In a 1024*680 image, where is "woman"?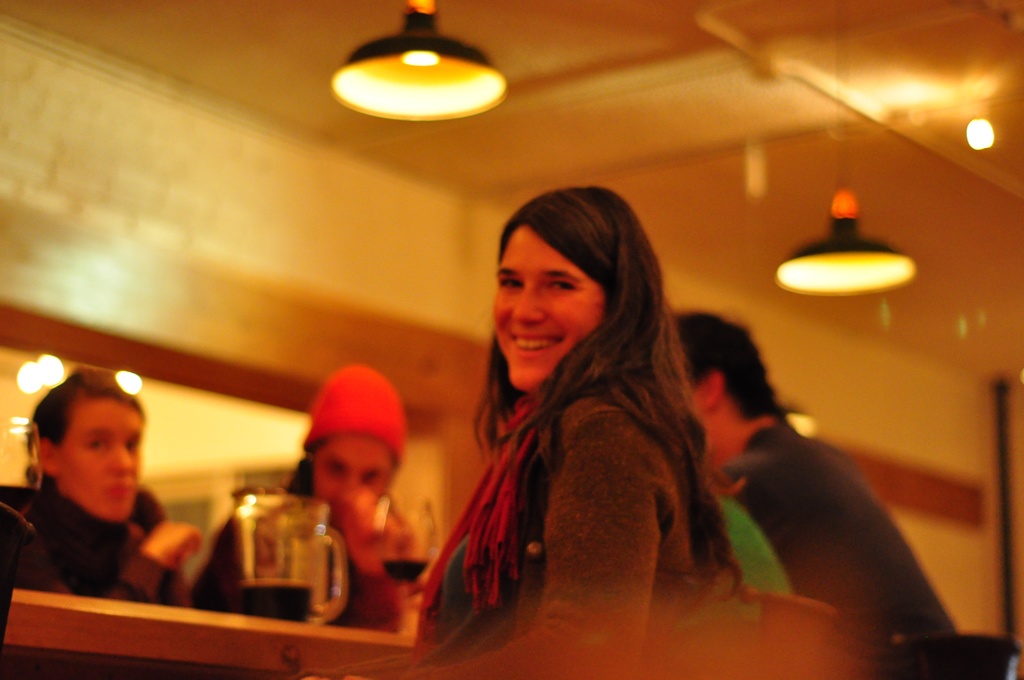
[x1=403, y1=188, x2=760, y2=647].
